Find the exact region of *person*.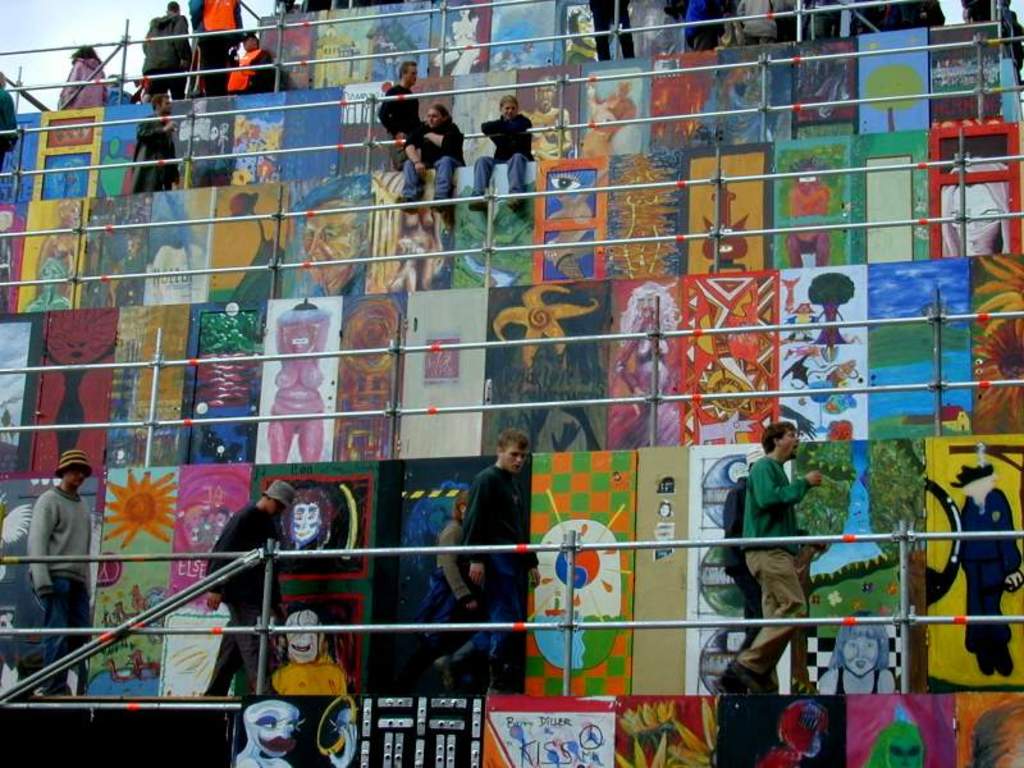
Exact region: 140/0/195/104.
